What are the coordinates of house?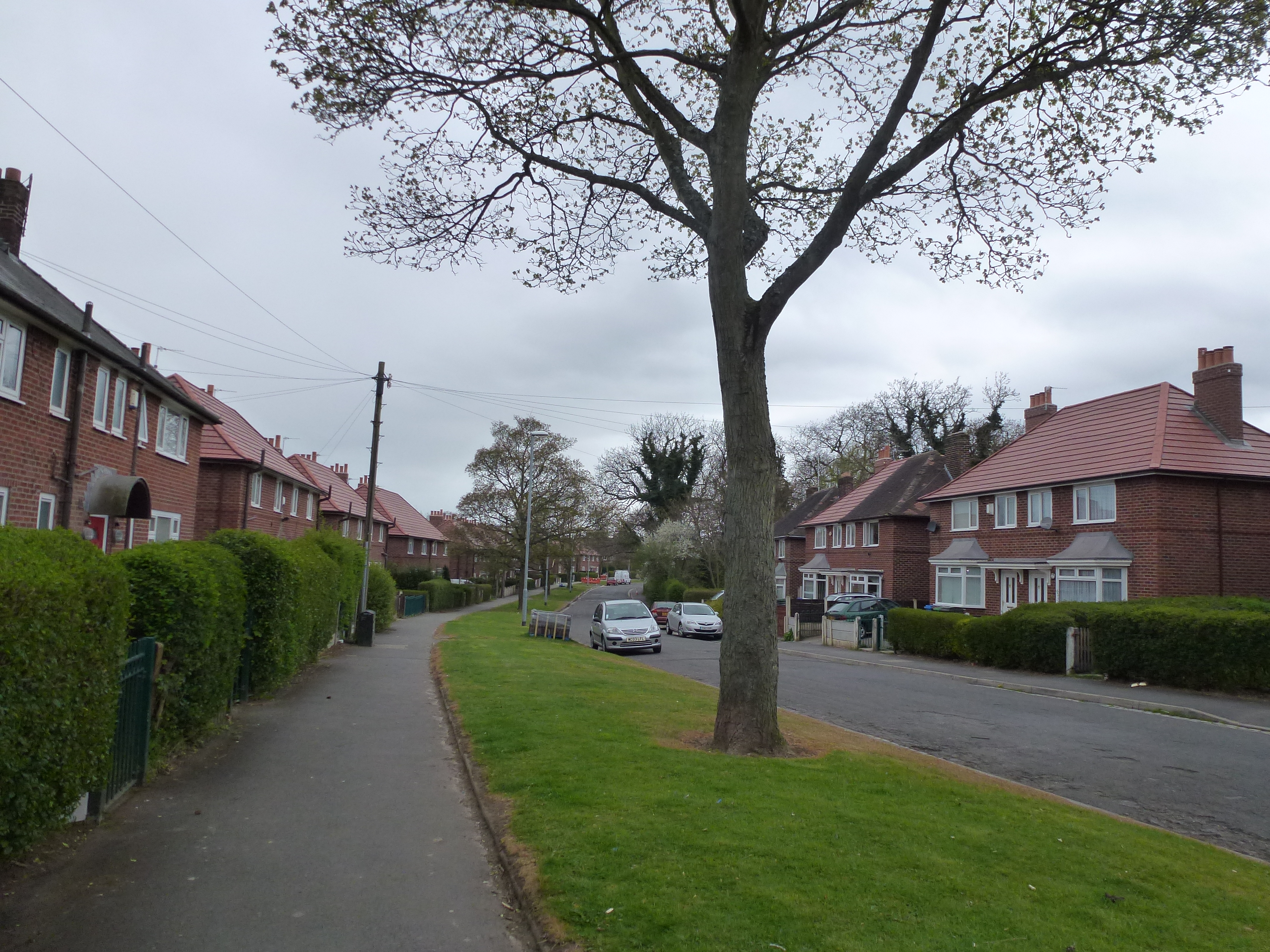
bbox=(235, 126, 287, 178).
